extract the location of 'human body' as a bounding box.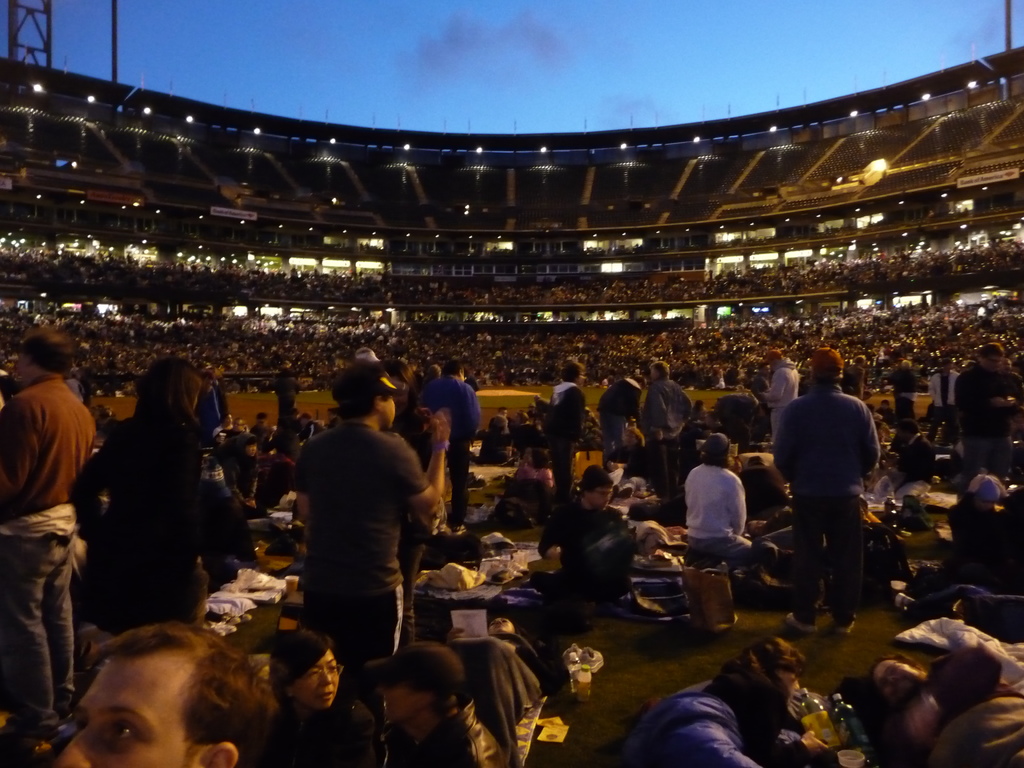
317, 268, 323, 280.
